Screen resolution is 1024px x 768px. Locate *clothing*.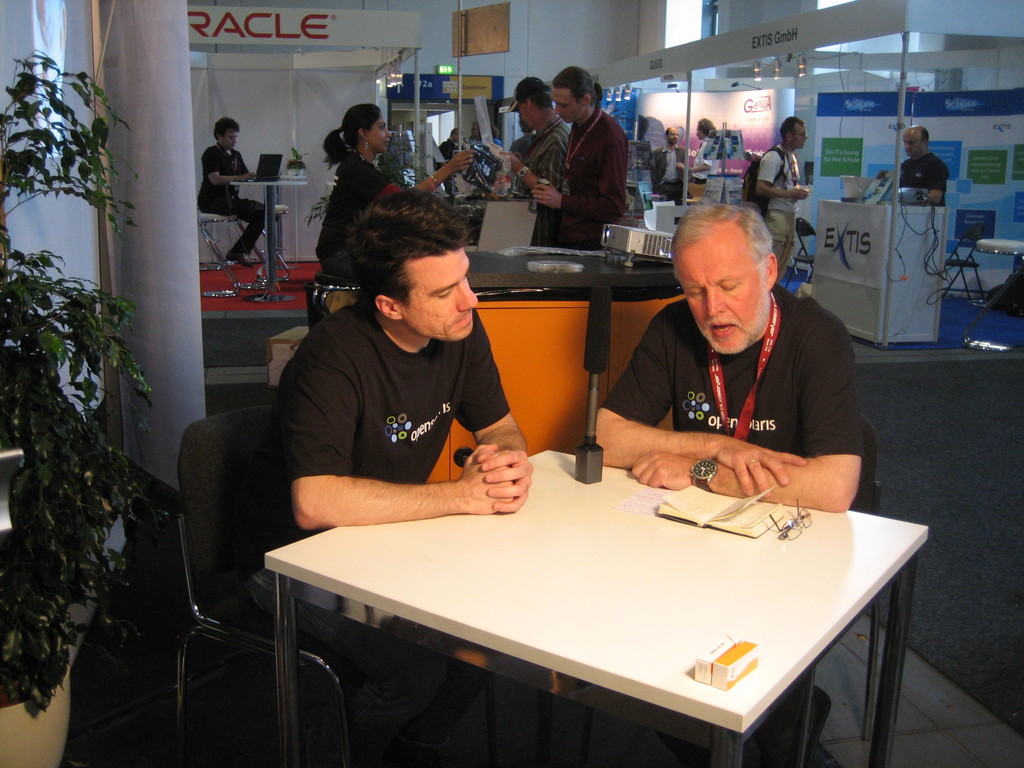
bbox(316, 147, 401, 269).
